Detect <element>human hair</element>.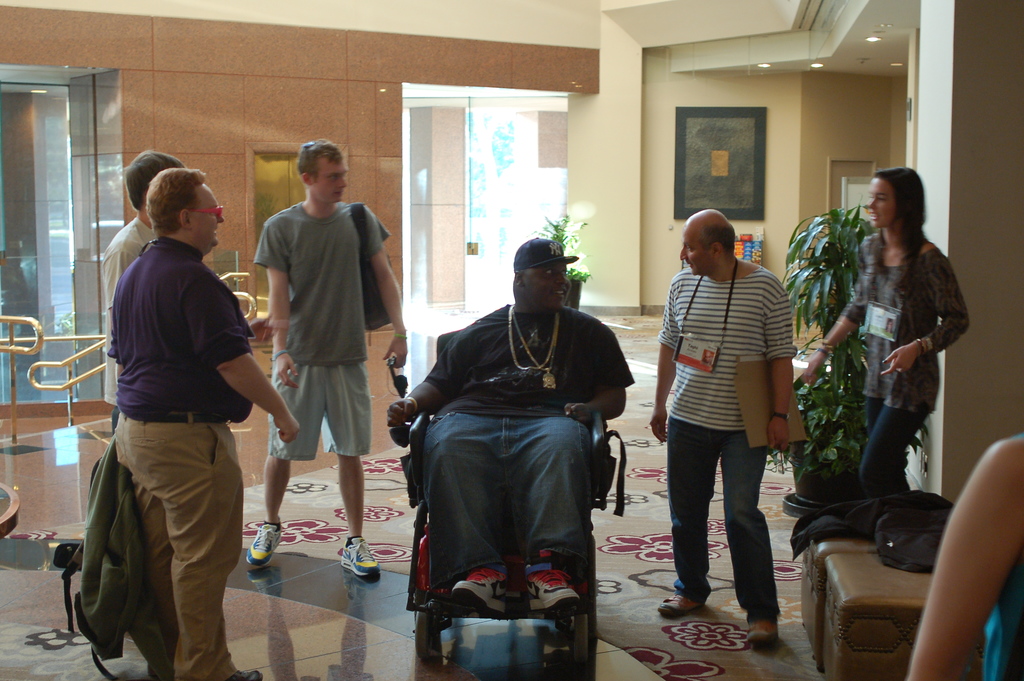
Detected at (125,147,182,213).
